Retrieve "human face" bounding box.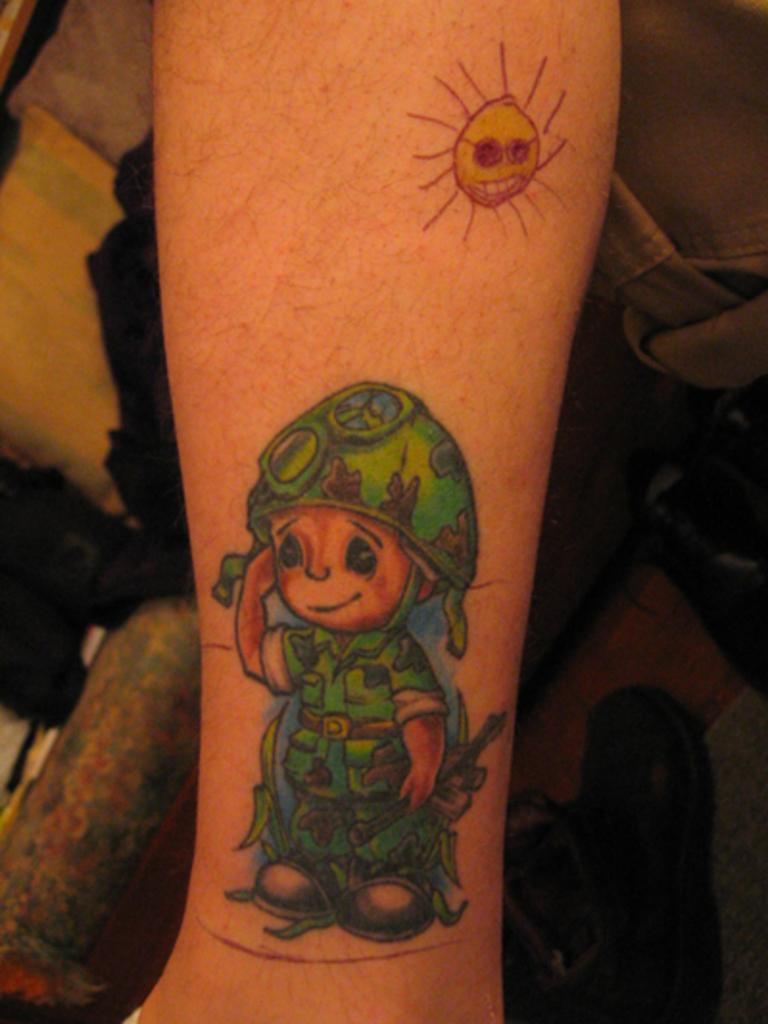
Bounding box: (269,501,401,632).
